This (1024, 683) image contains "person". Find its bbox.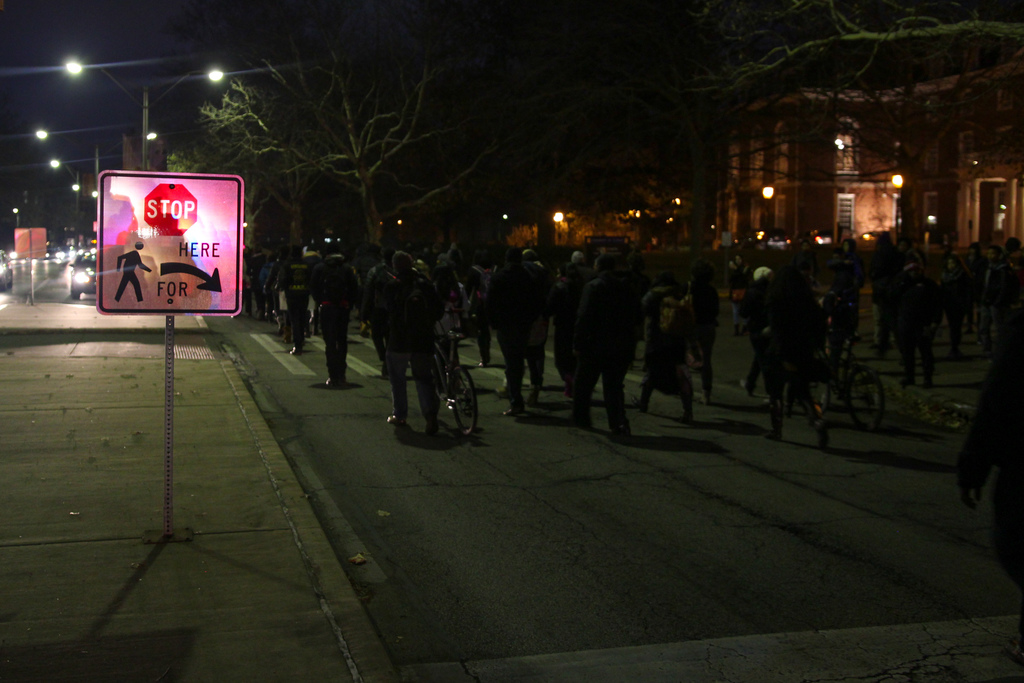
select_region(733, 264, 835, 440).
